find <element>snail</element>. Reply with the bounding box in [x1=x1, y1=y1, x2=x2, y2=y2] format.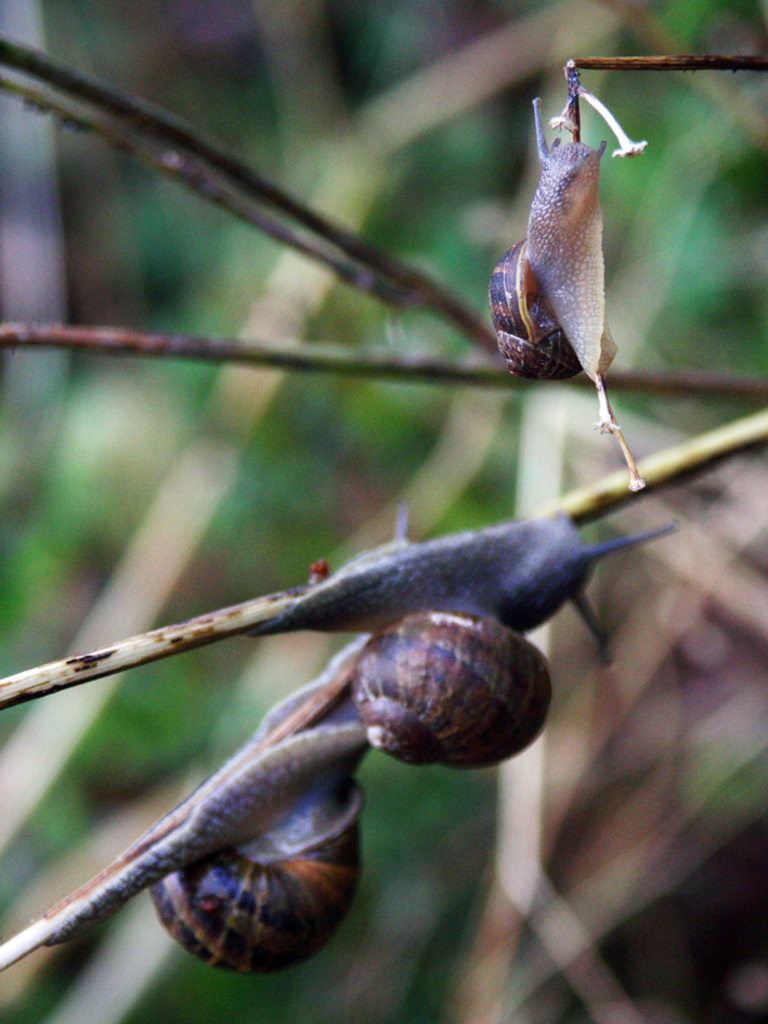
[x1=487, y1=46, x2=663, y2=496].
